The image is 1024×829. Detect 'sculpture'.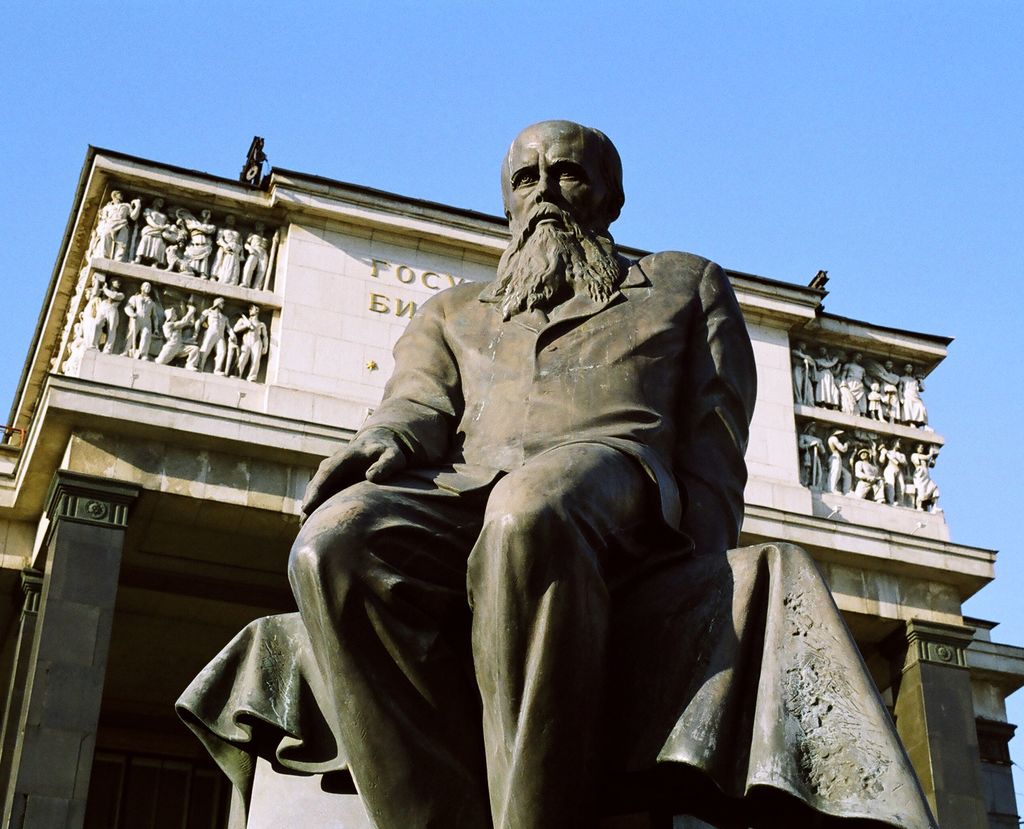
Detection: [x1=152, y1=295, x2=199, y2=367].
